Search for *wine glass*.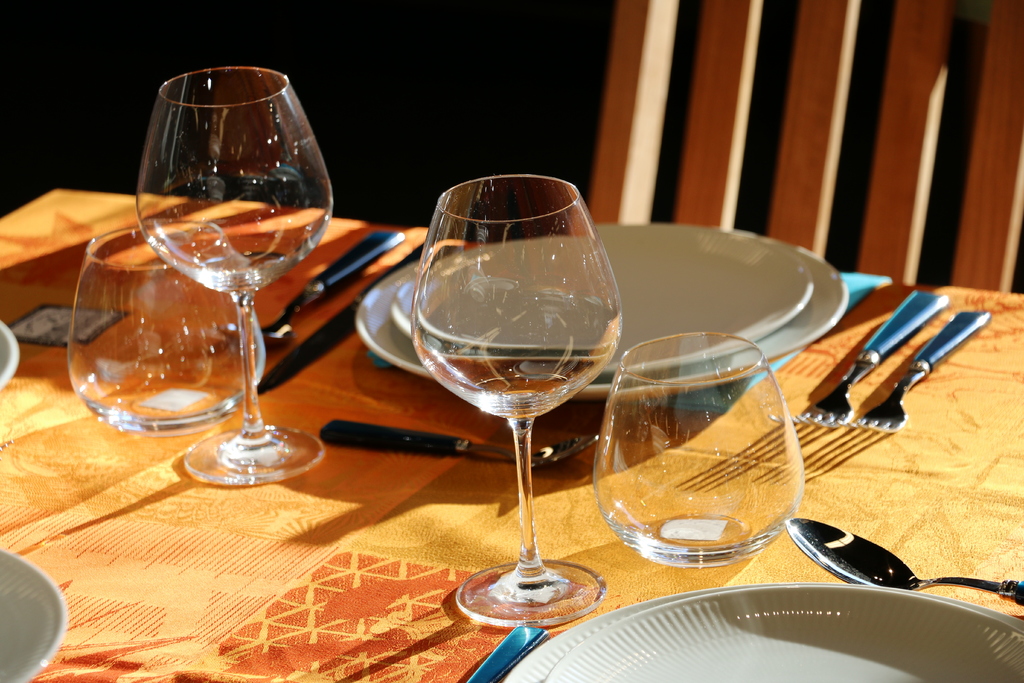
Found at region(70, 225, 266, 438).
